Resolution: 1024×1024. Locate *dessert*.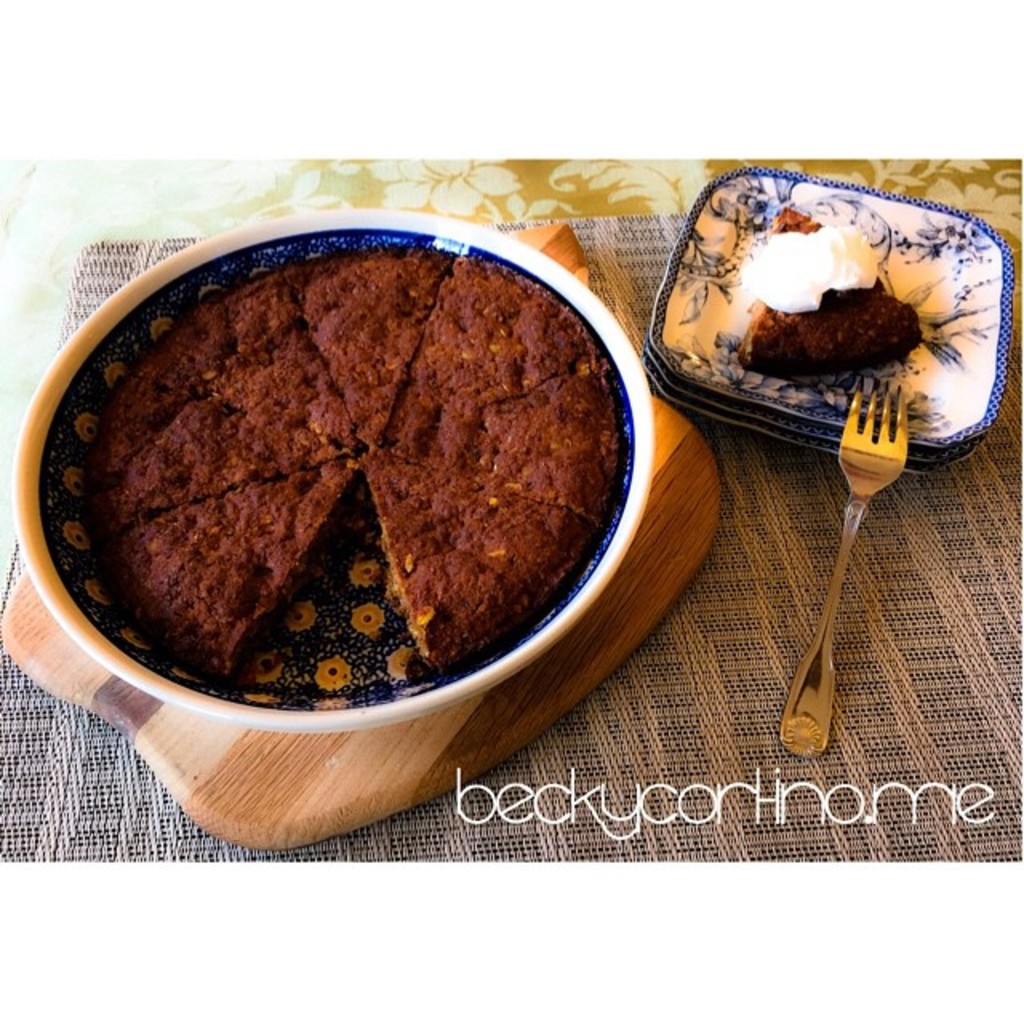
149, 269, 344, 448.
